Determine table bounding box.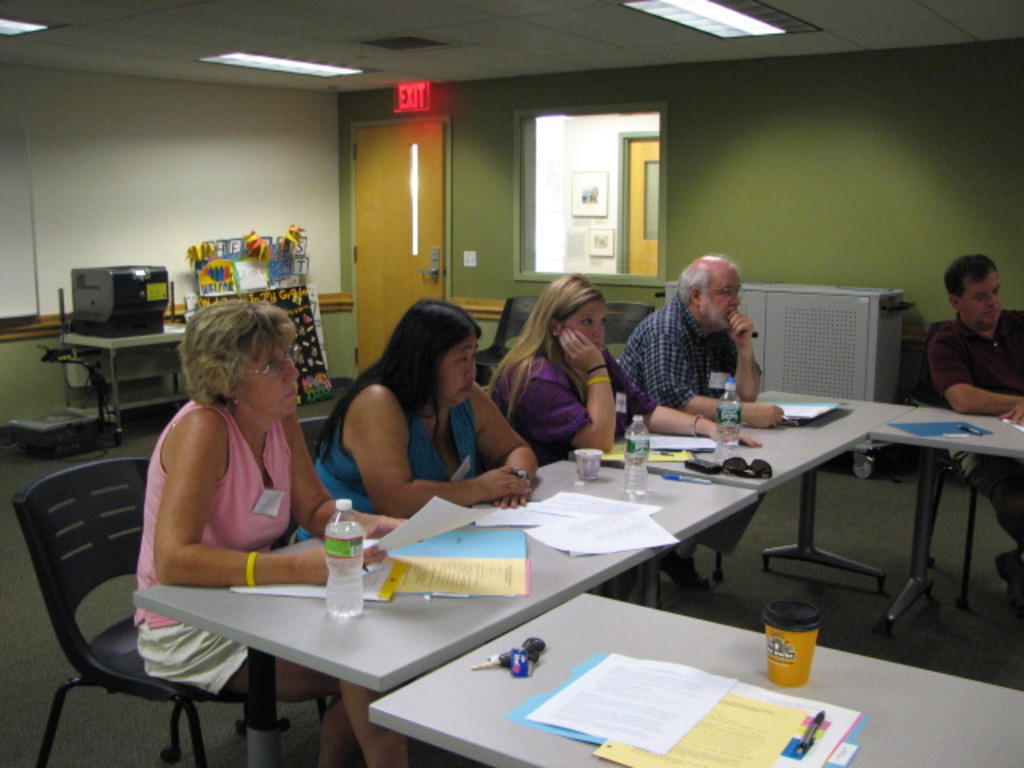
Determined: [left=872, top=405, right=1022, bottom=618].
